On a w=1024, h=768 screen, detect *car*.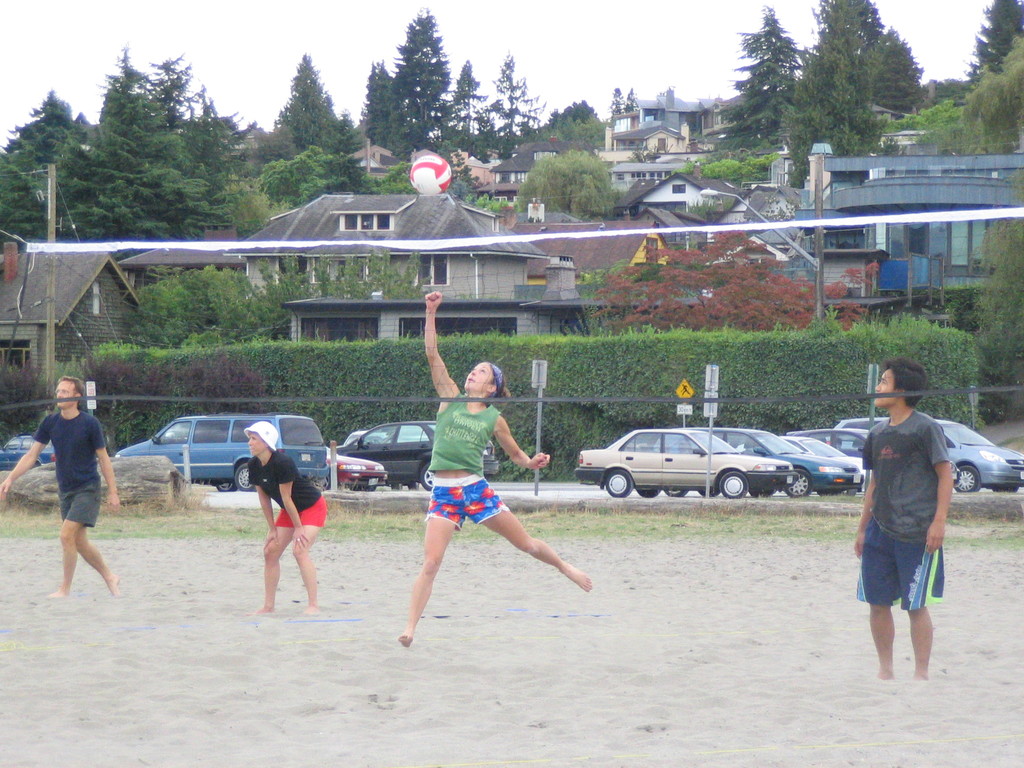
pyautogui.locateOnScreen(111, 409, 330, 495).
